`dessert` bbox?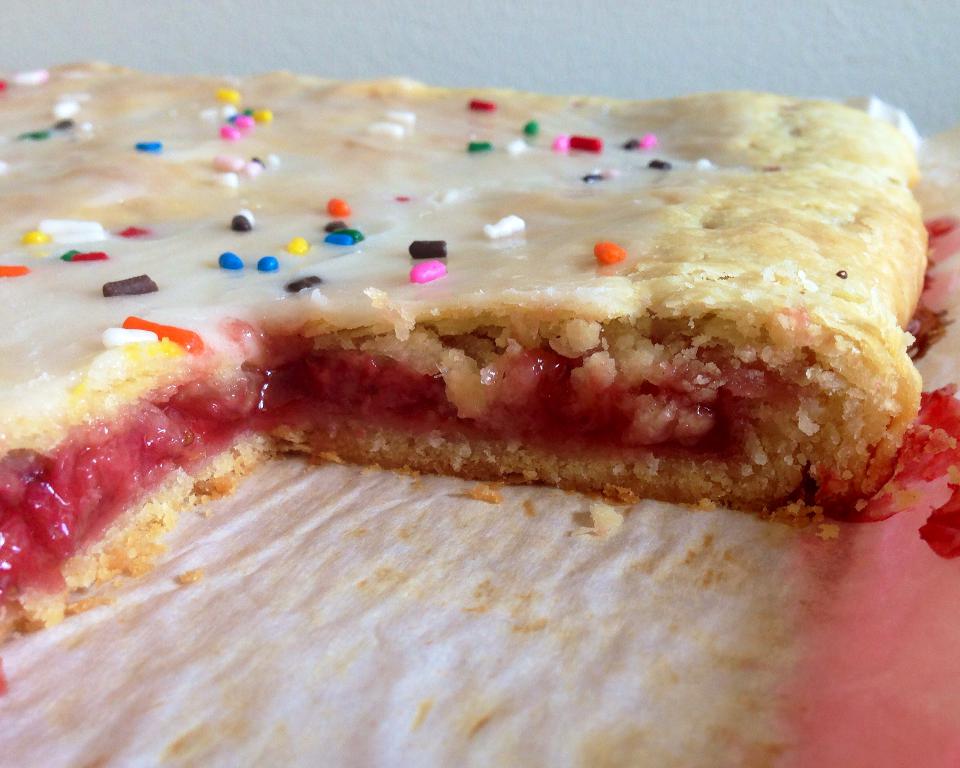
(2, 47, 911, 616)
